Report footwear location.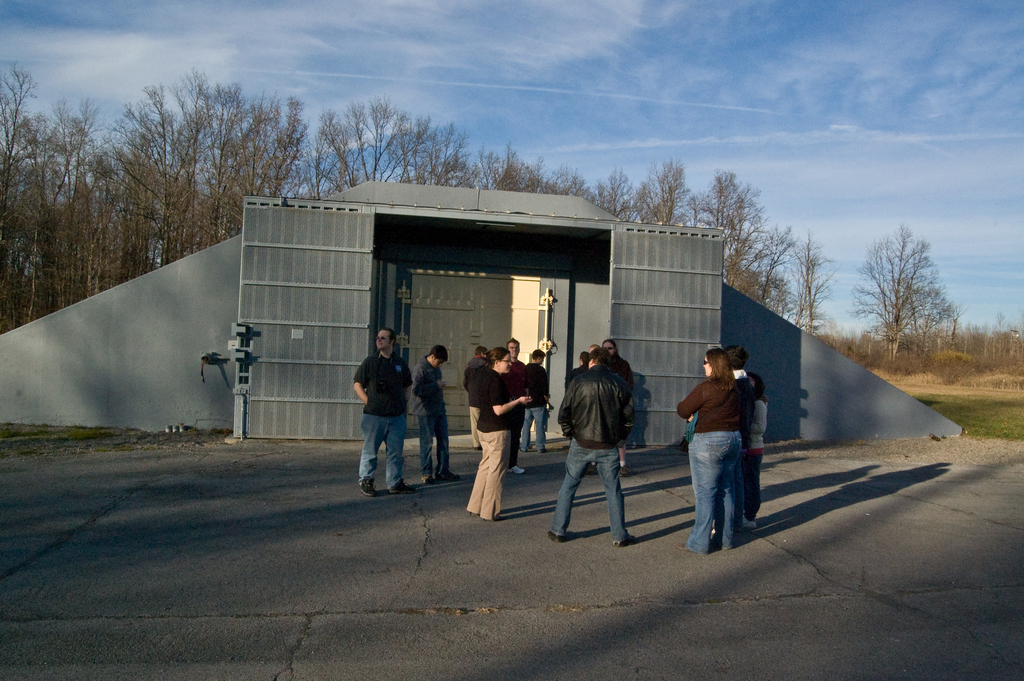
Report: rect(706, 535, 732, 556).
